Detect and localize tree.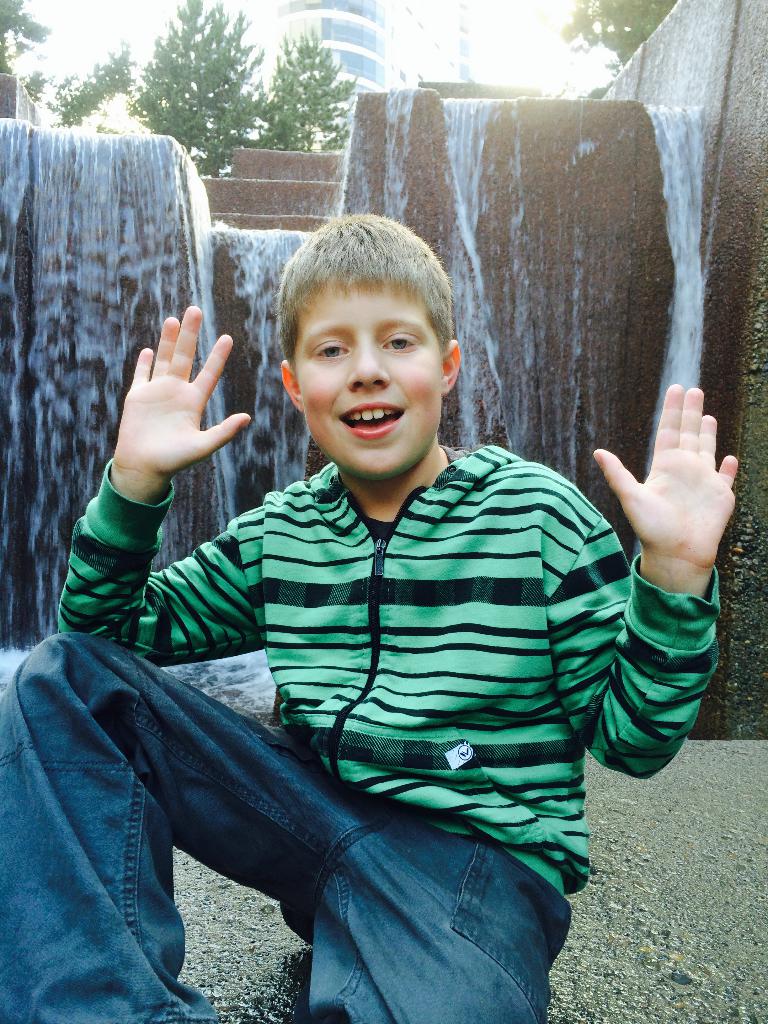
Localized at bbox=[588, 0, 664, 49].
